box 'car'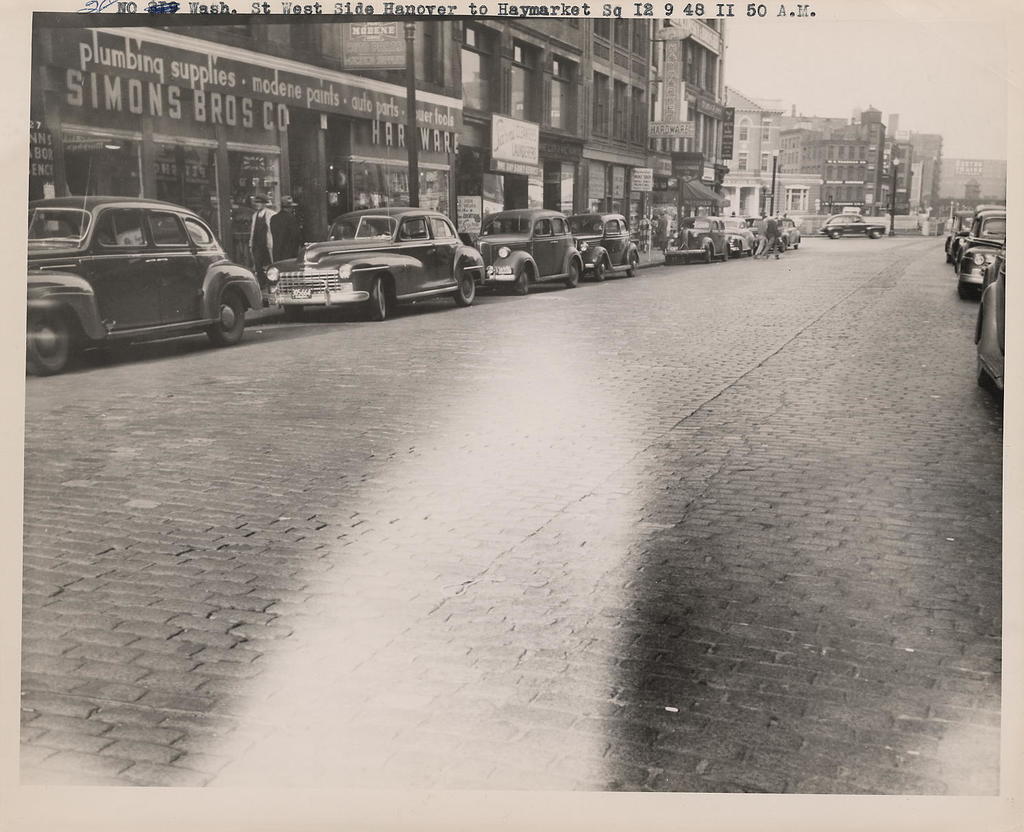
461, 205, 586, 289
